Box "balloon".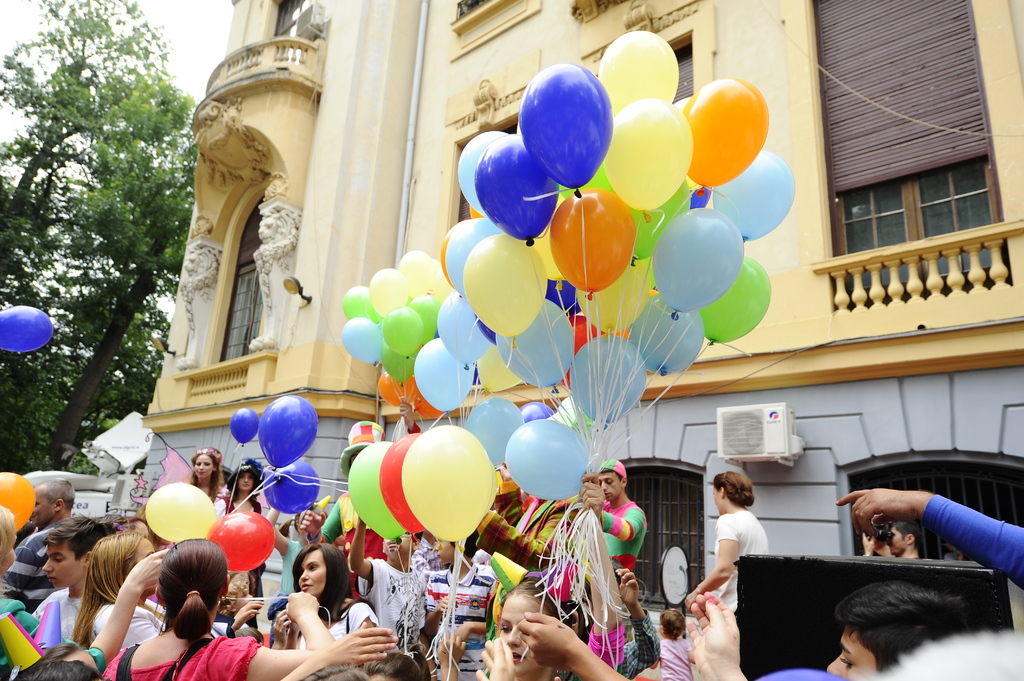
rect(0, 28, 796, 577).
